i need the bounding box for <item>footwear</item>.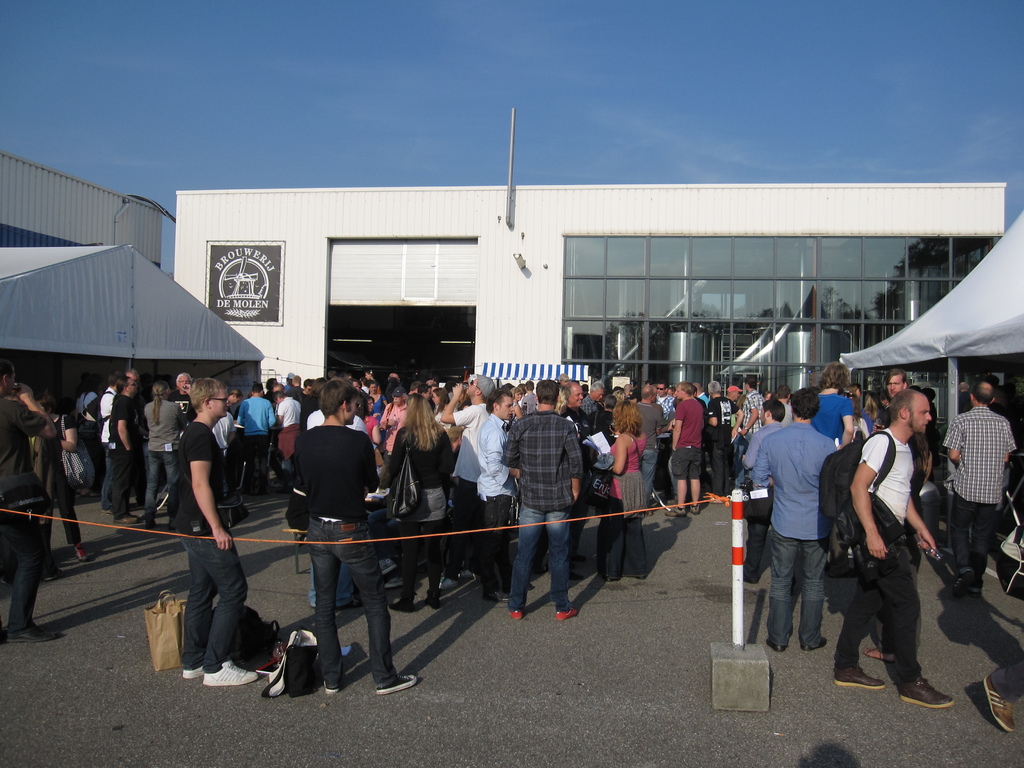
Here it is: 387/589/416/614.
